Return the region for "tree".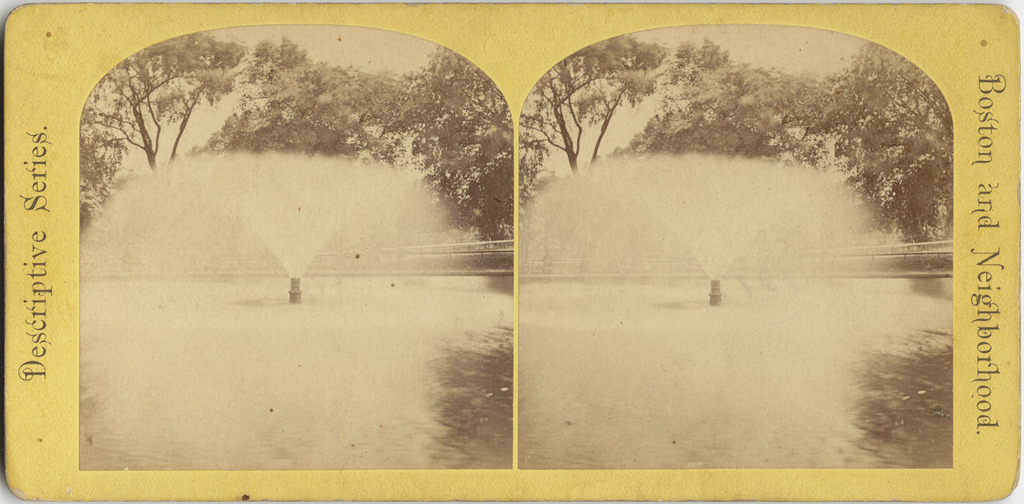
(x1=186, y1=39, x2=430, y2=173).
